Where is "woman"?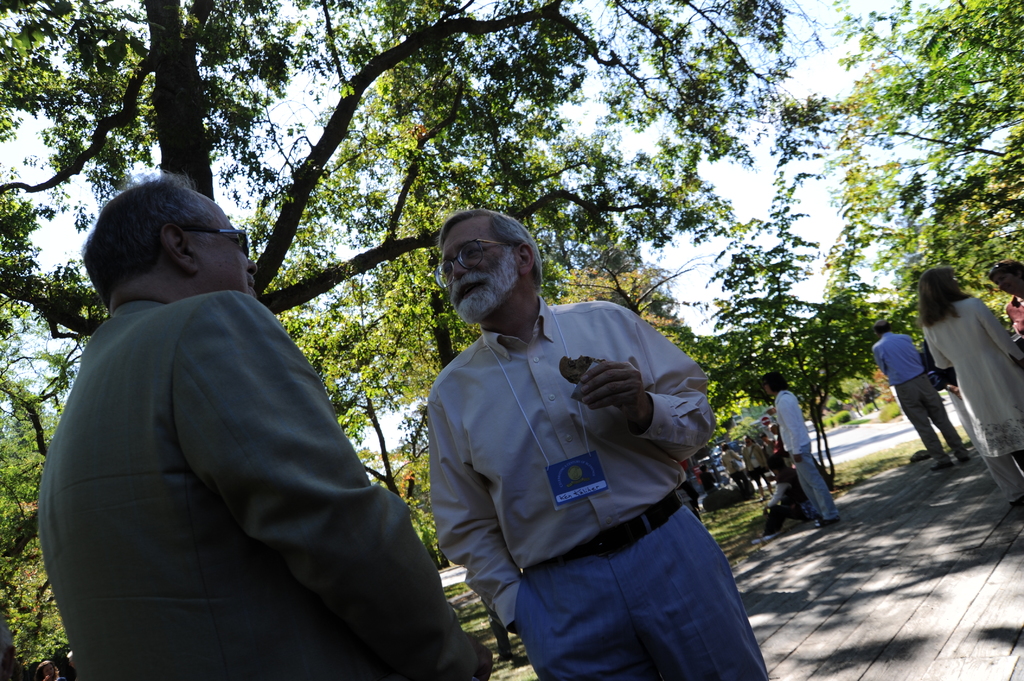
BBox(718, 438, 760, 508).
